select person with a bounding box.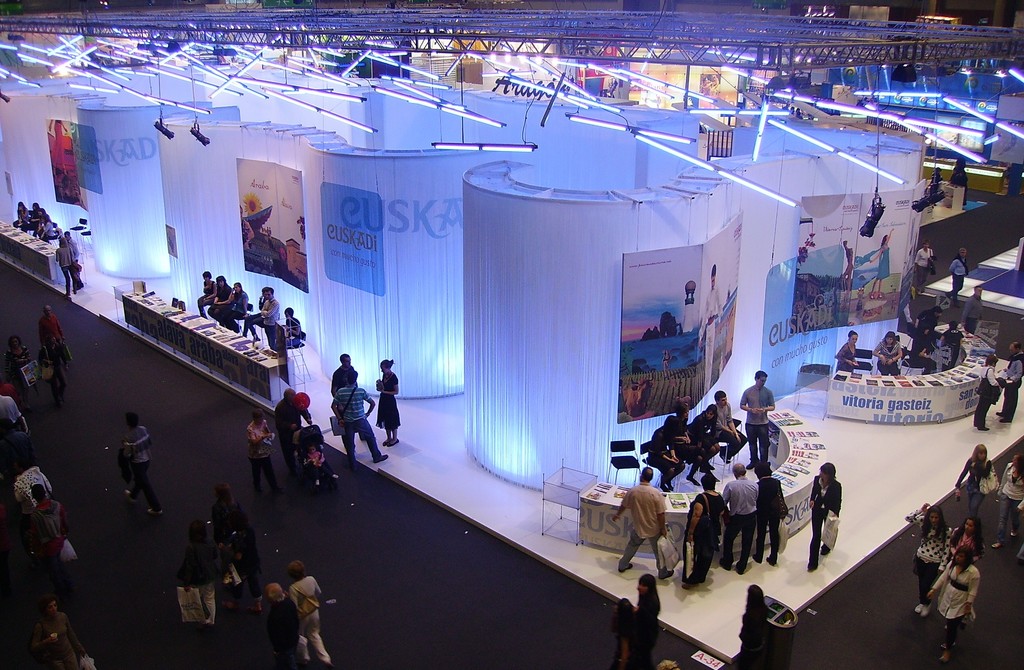
[953,442,998,528].
